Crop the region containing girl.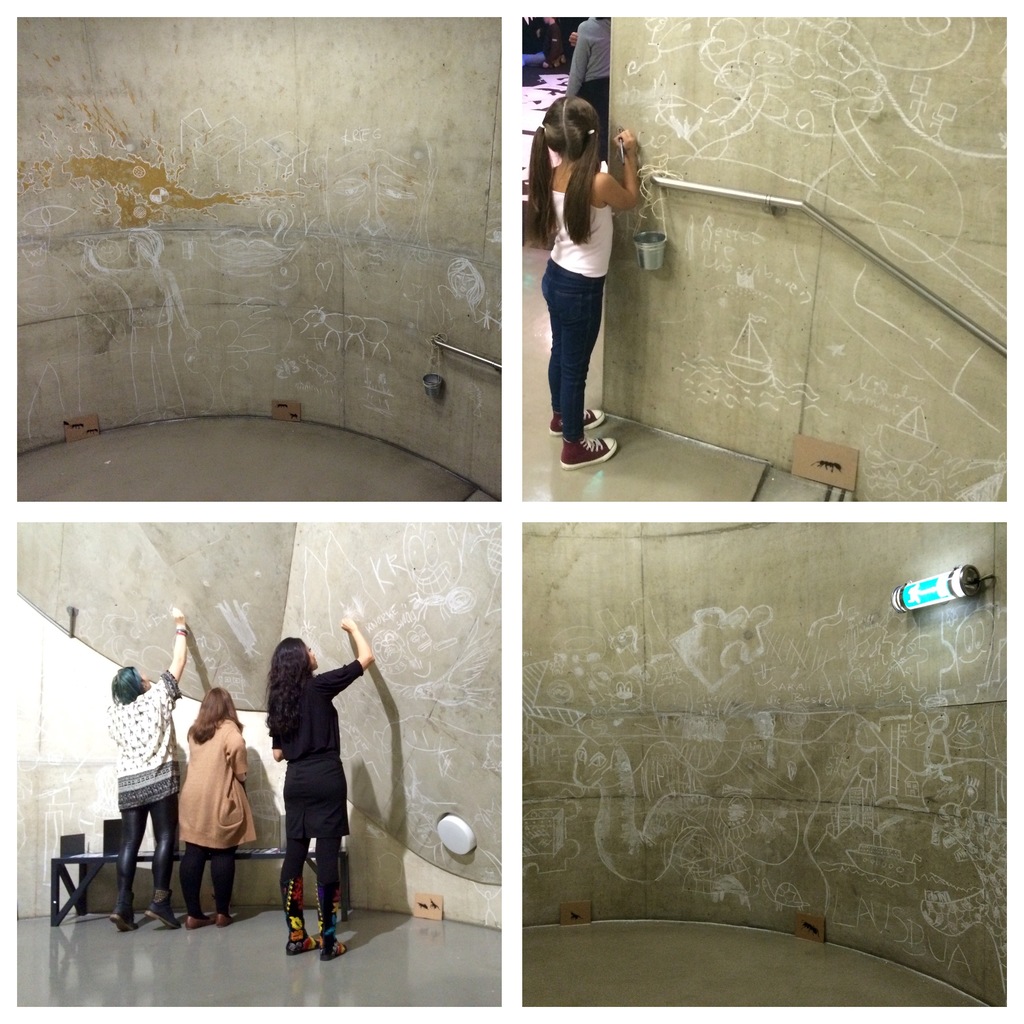
Crop region: left=527, top=92, right=638, bottom=471.
